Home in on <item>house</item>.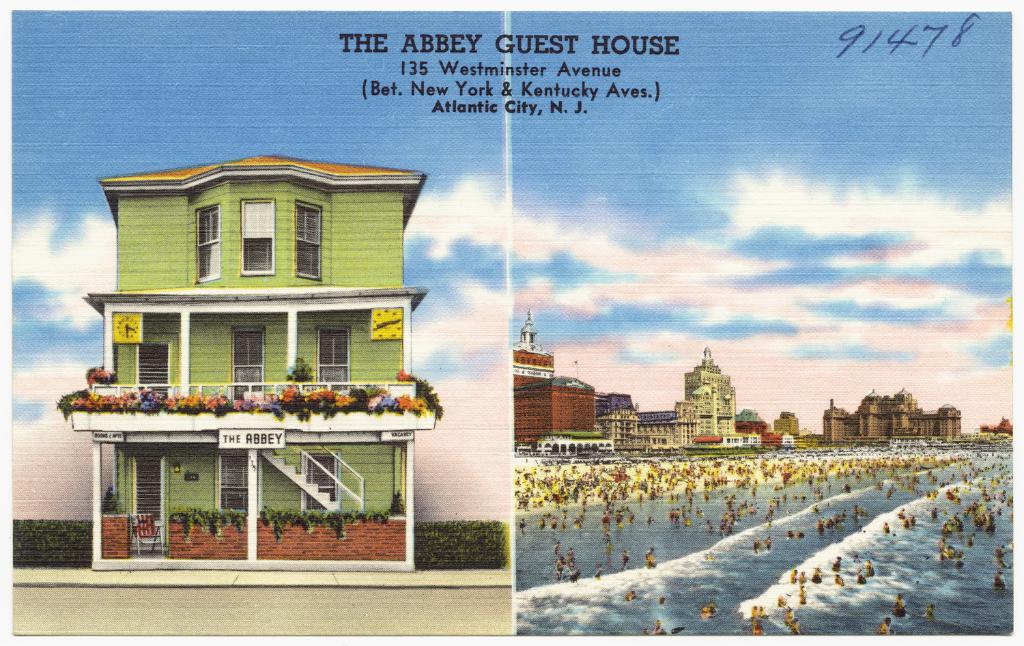
Homed in at 684/348/738/447.
